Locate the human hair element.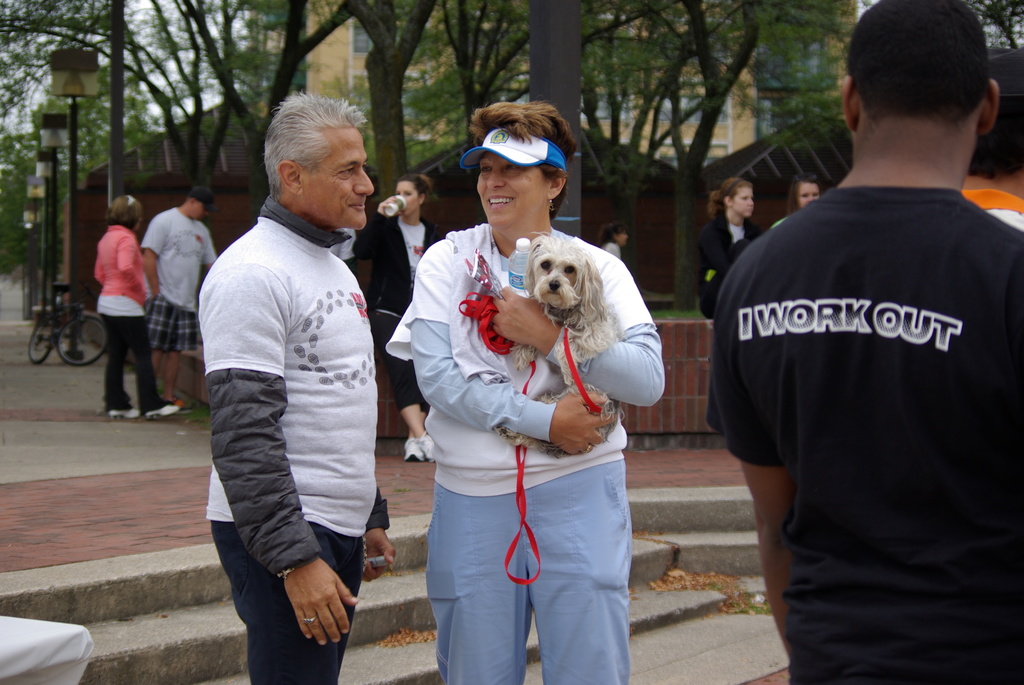
Element bbox: <region>260, 92, 365, 205</region>.
